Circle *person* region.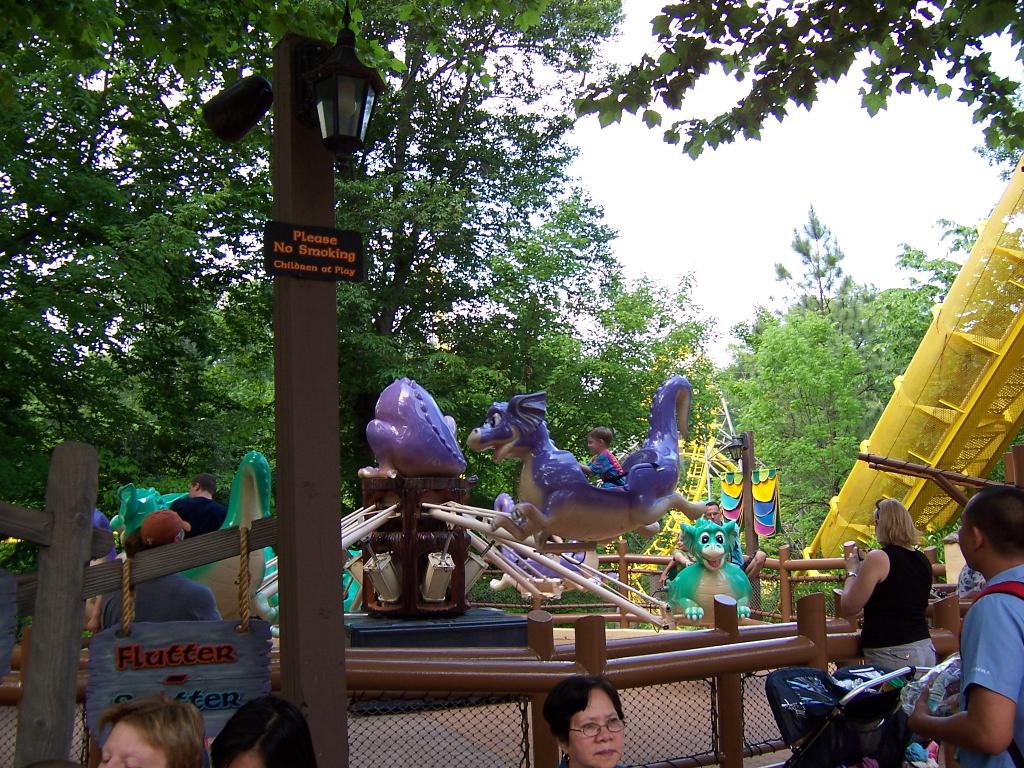
Region: {"left": 858, "top": 518, "right": 942, "bottom": 690}.
